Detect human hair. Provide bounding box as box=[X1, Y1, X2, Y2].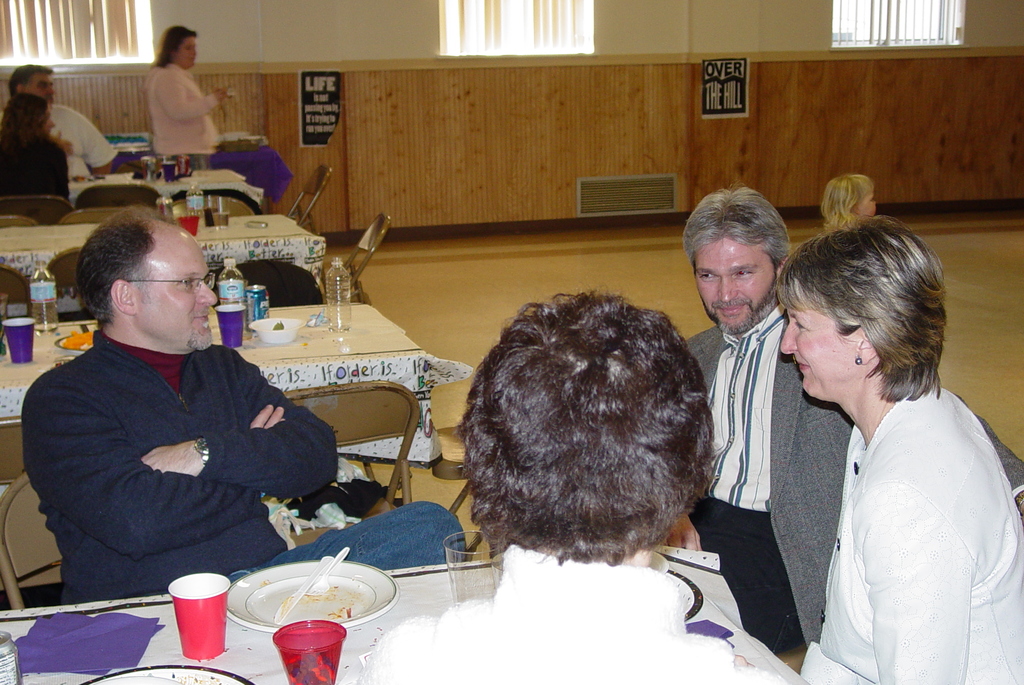
box=[8, 62, 55, 99].
